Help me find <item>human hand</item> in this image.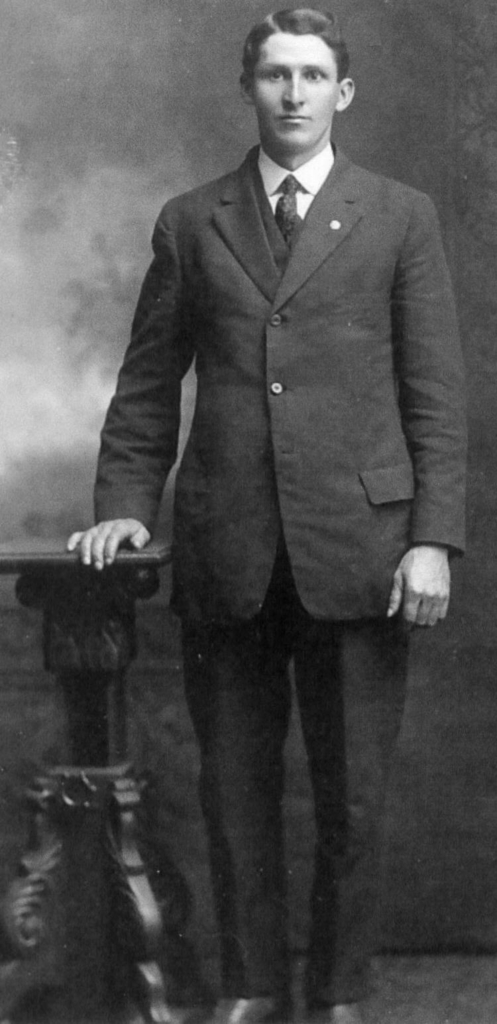
Found it: [left=62, top=519, right=151, bottom=575].
